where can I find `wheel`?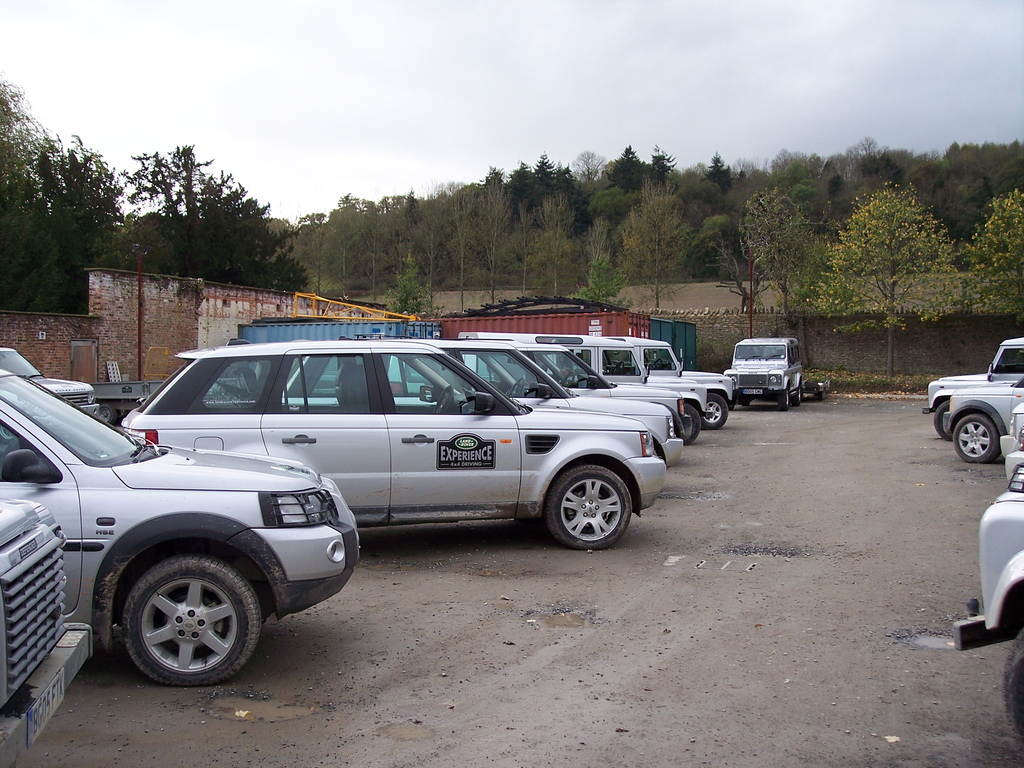
You can find it at x1=120 y1=554 x2=260 y2=686.
